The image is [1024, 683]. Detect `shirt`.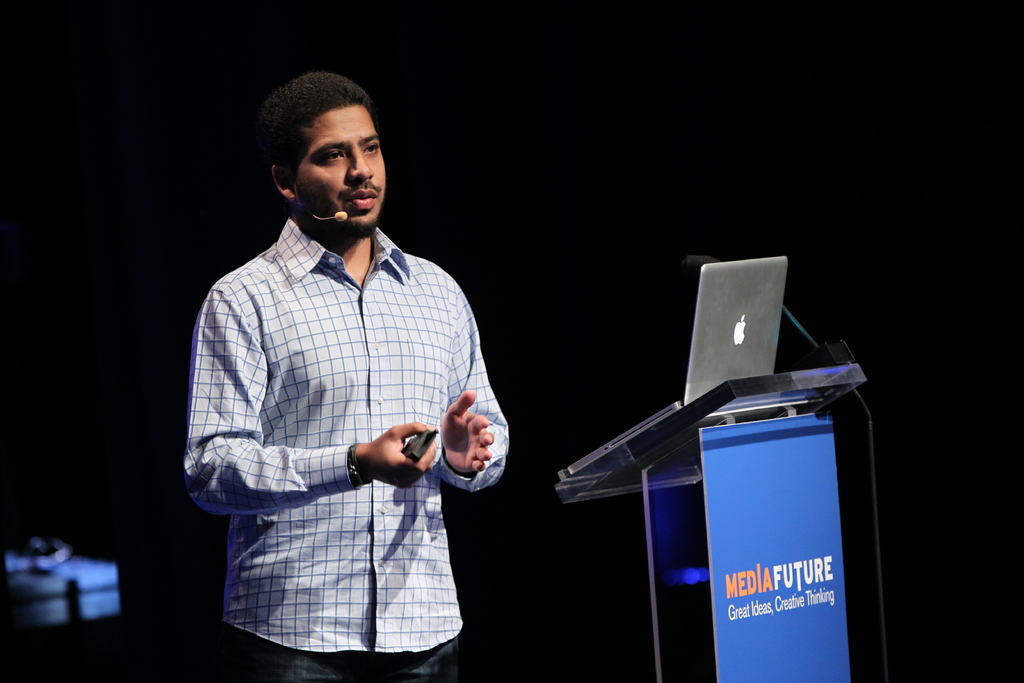
Detection: BBox(180, 217, 509, 654).
